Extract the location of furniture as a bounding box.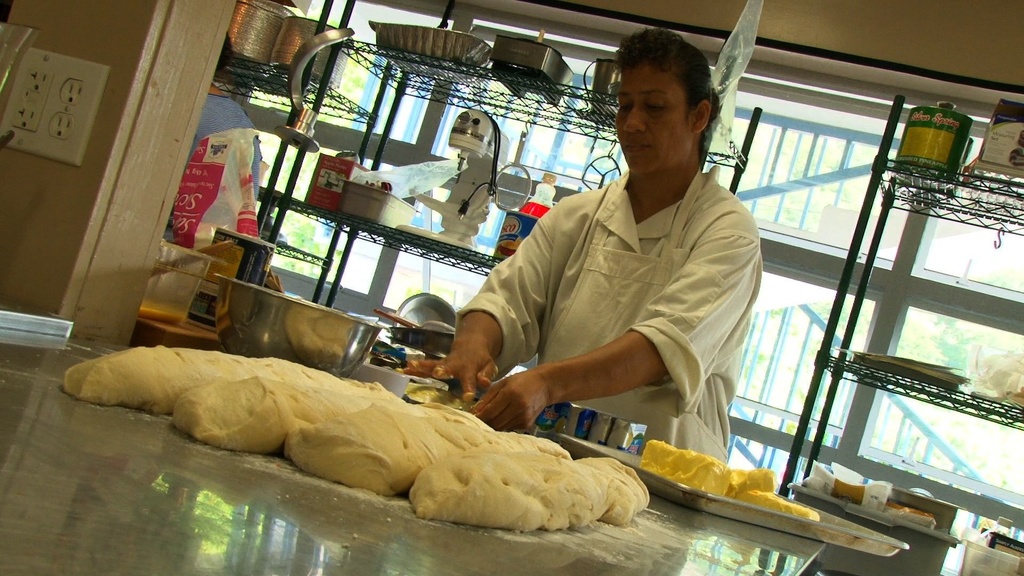
rect(0, 340, 827, 575).
